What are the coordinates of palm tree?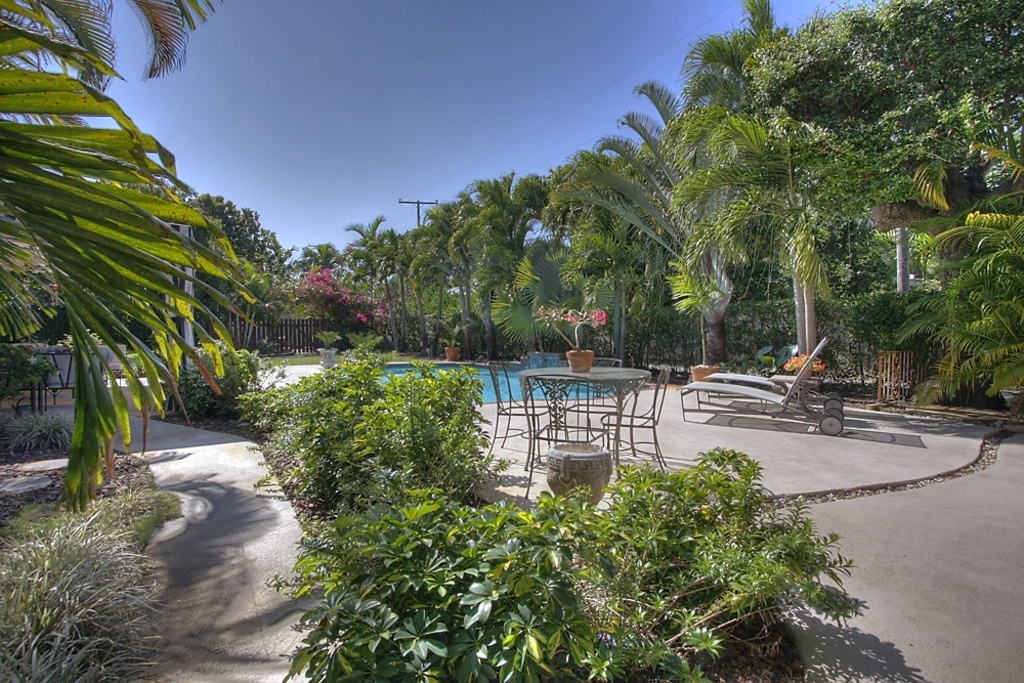
621:85:694:228.
